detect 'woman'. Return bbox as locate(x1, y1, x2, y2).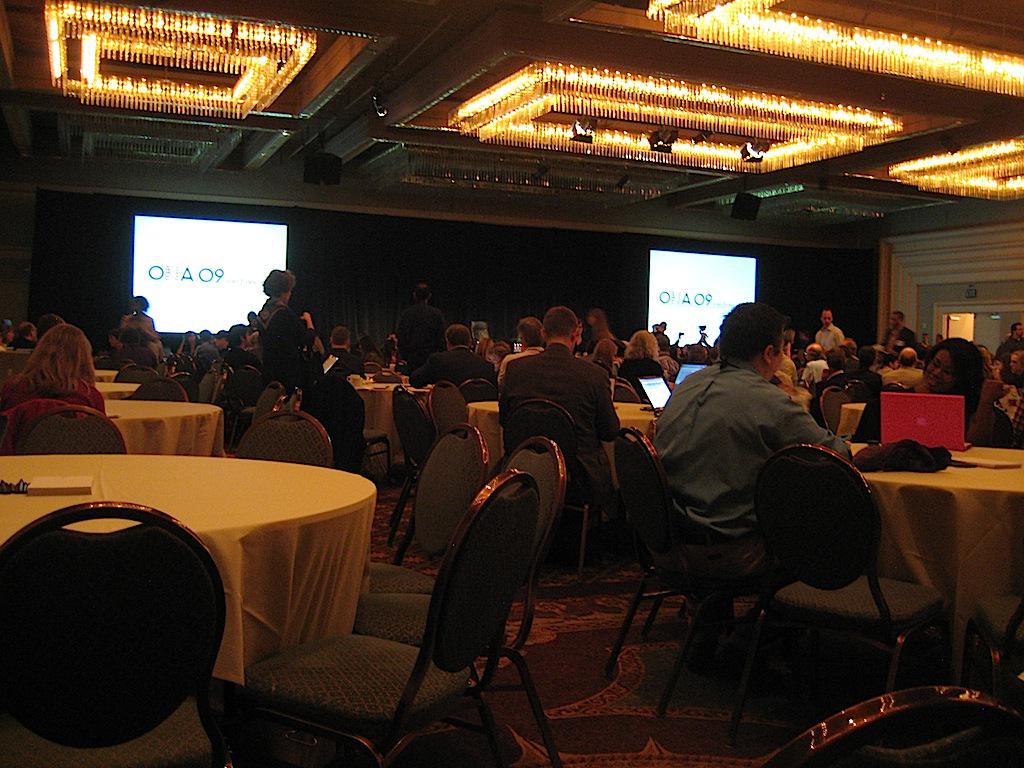
locate(0, 319, 10, 348).
